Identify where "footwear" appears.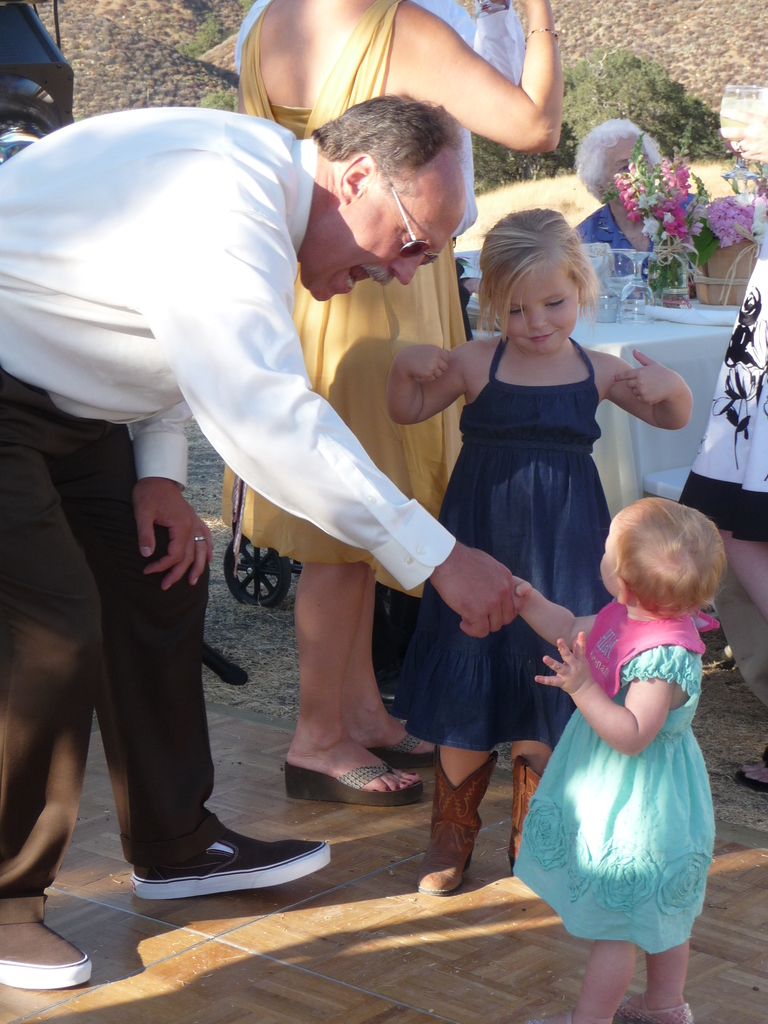
Appears at <box>122,810,343,903</box>.
